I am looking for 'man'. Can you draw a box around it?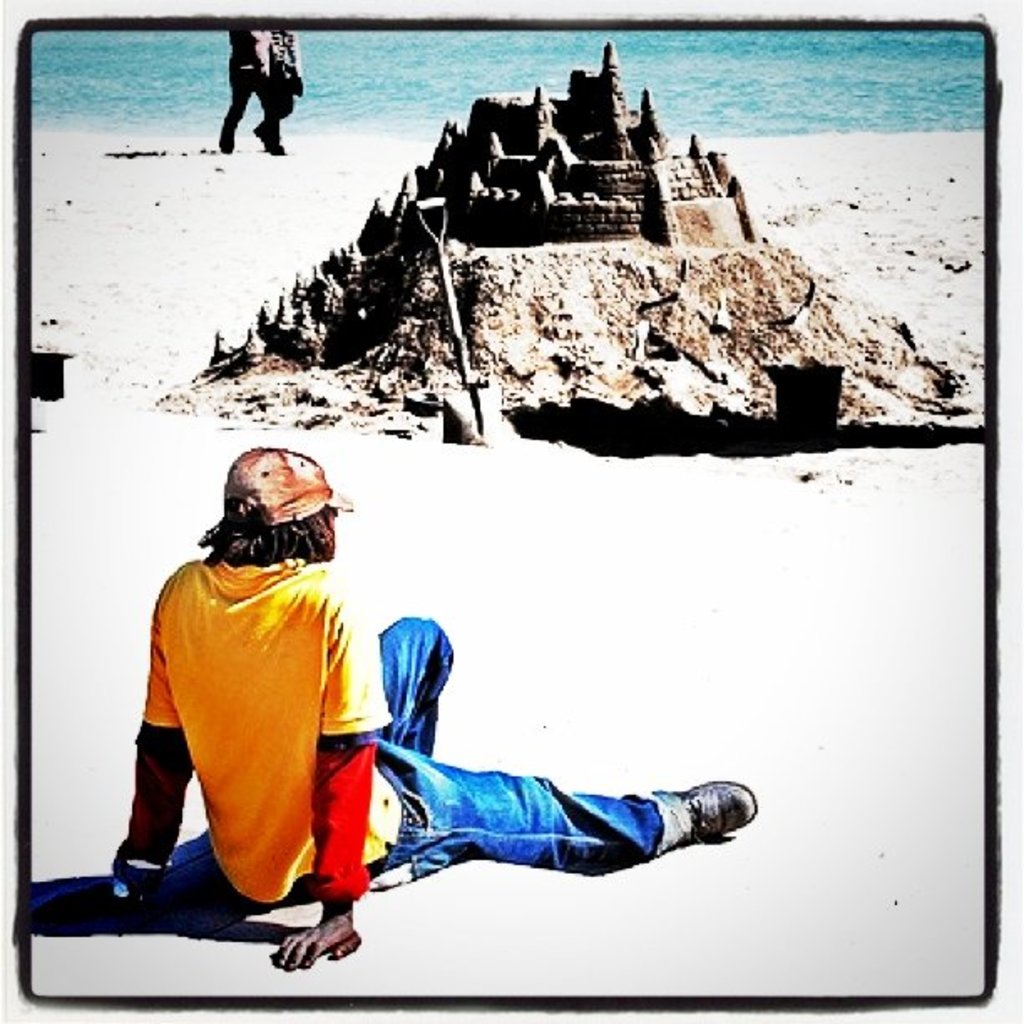
Sure, the bounding box is 99,494,704,967.
